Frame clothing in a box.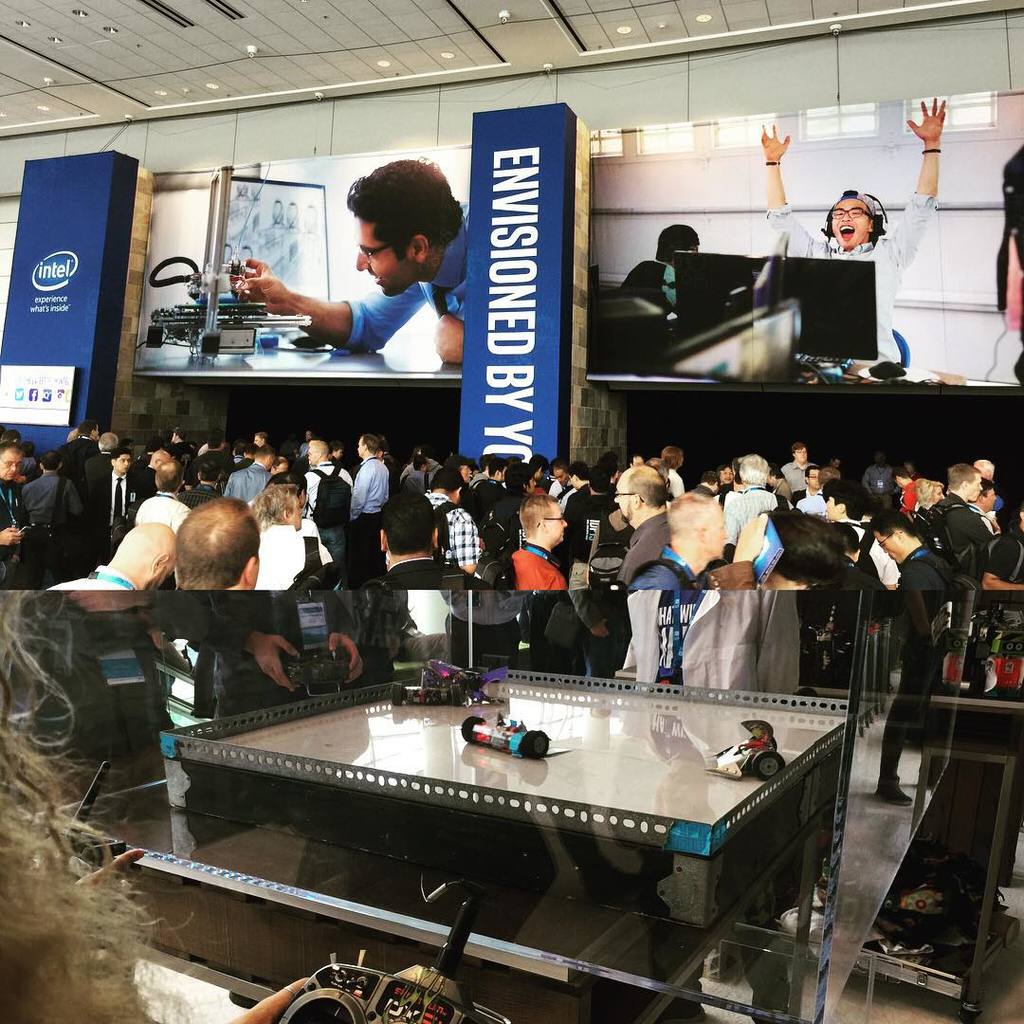
rect(977, 507, 997, 527).
